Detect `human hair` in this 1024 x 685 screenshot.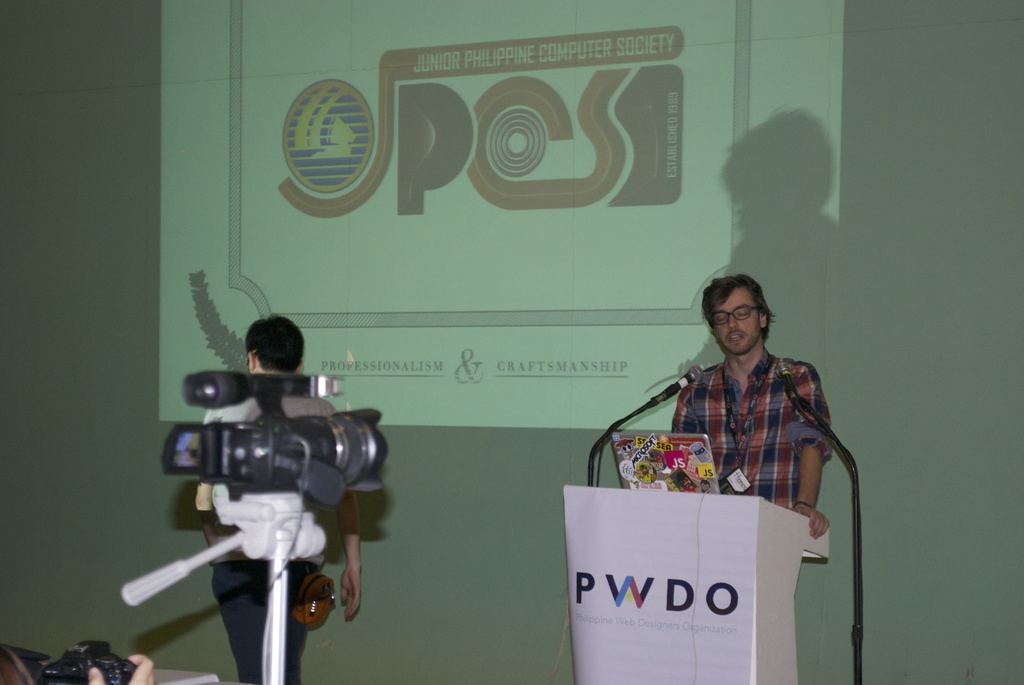
Detection: (left=704, top=276, right=783, bottom=352).
